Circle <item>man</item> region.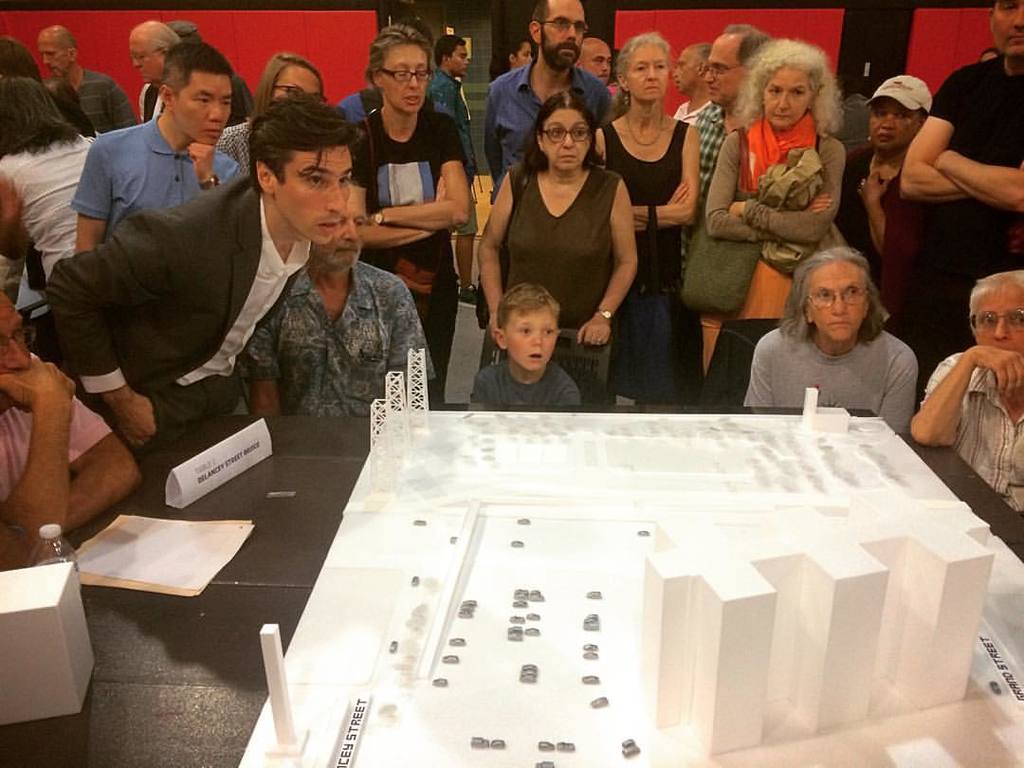
Region: <box>36,24,136,137</box>.
